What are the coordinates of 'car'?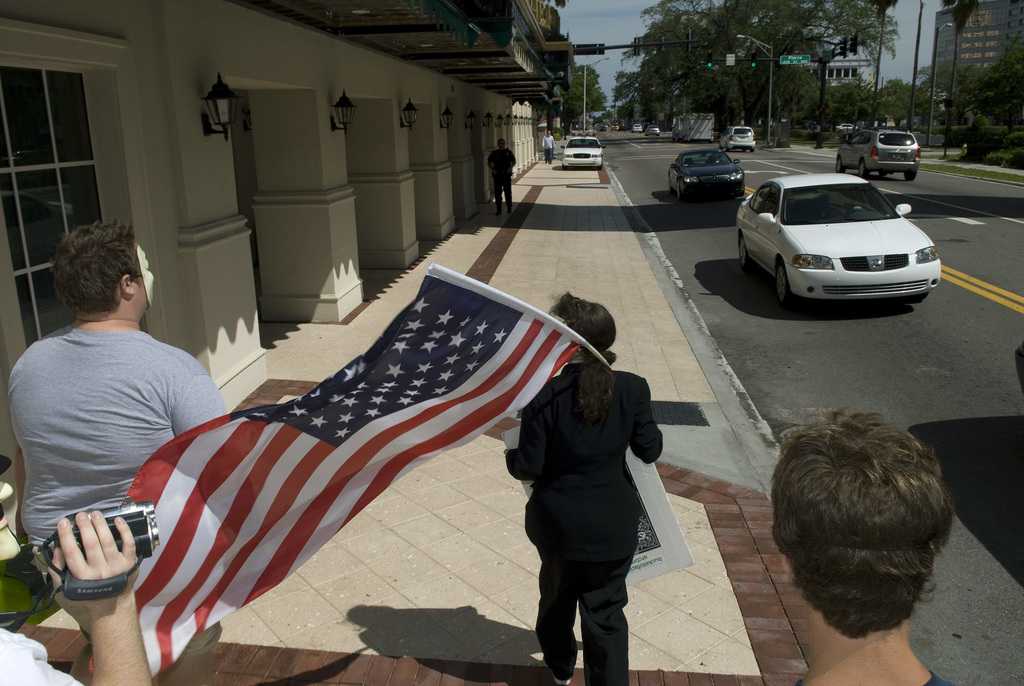
l=557, t=138, r=605, b=170.
